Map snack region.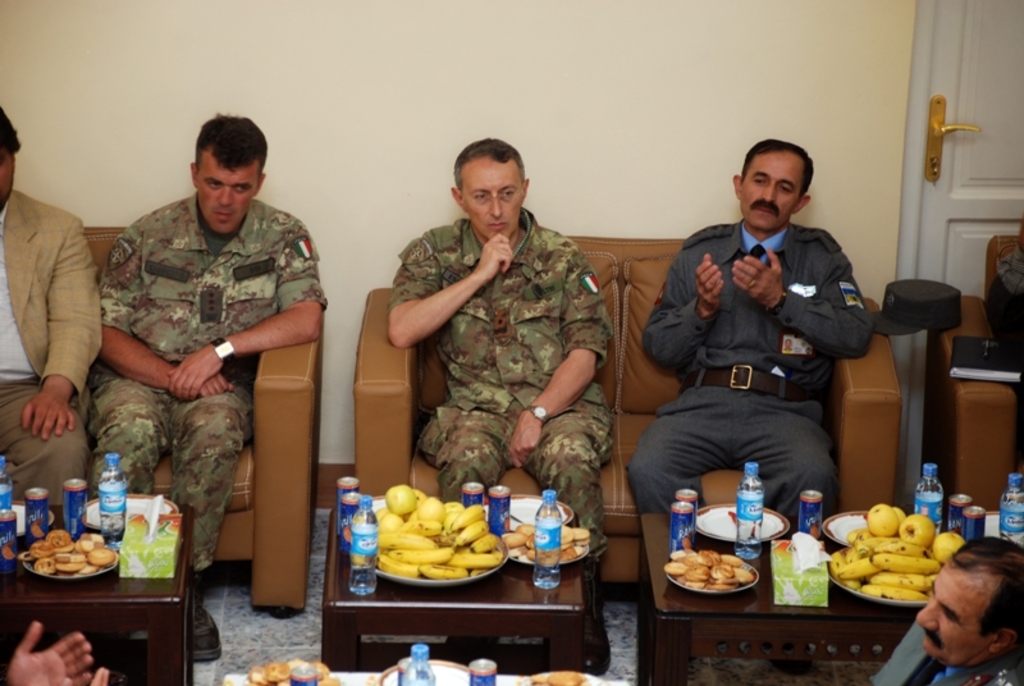
Mapped to box=[27, 527, 116, 576].
